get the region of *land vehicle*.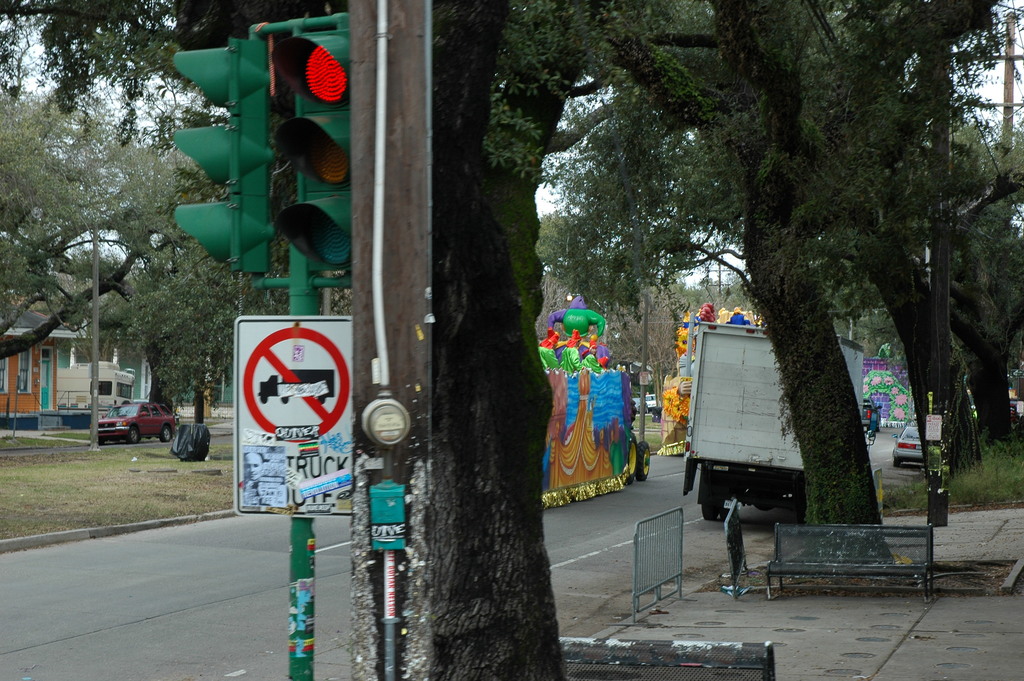
[861,398,887,435].
